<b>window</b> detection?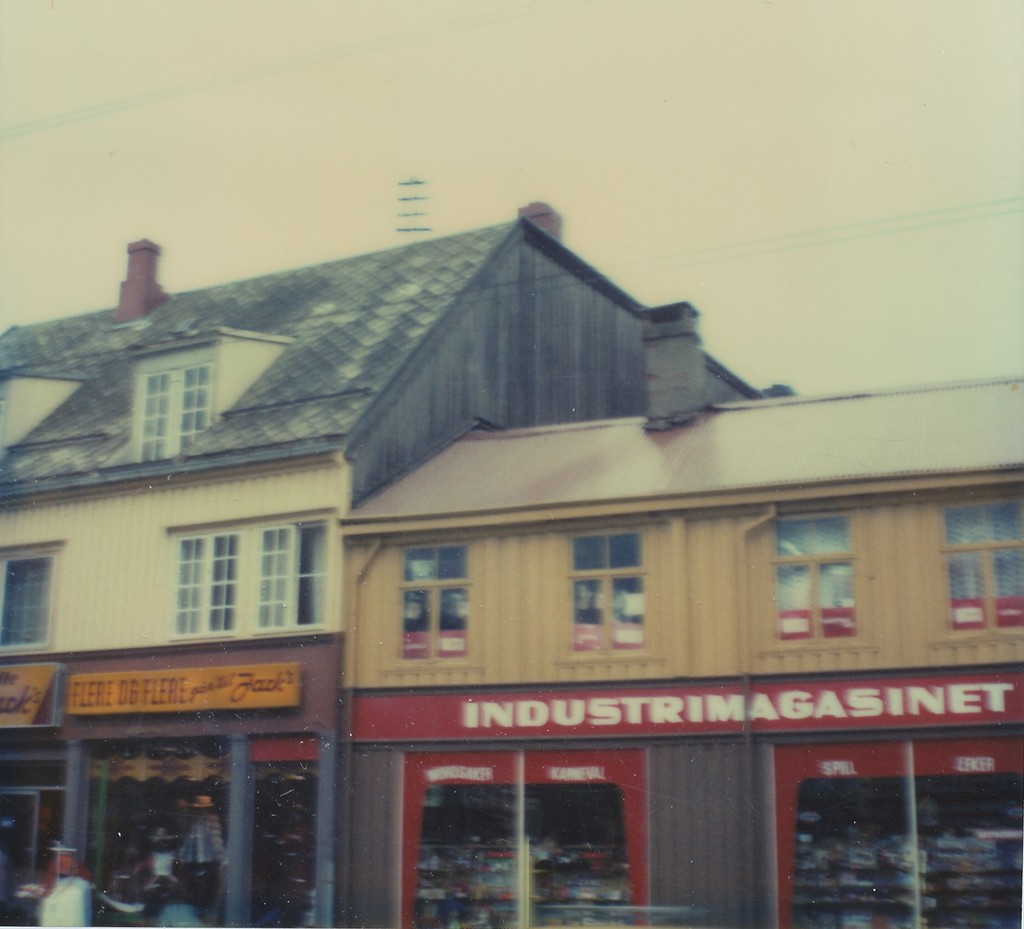
931 488 1023 646
